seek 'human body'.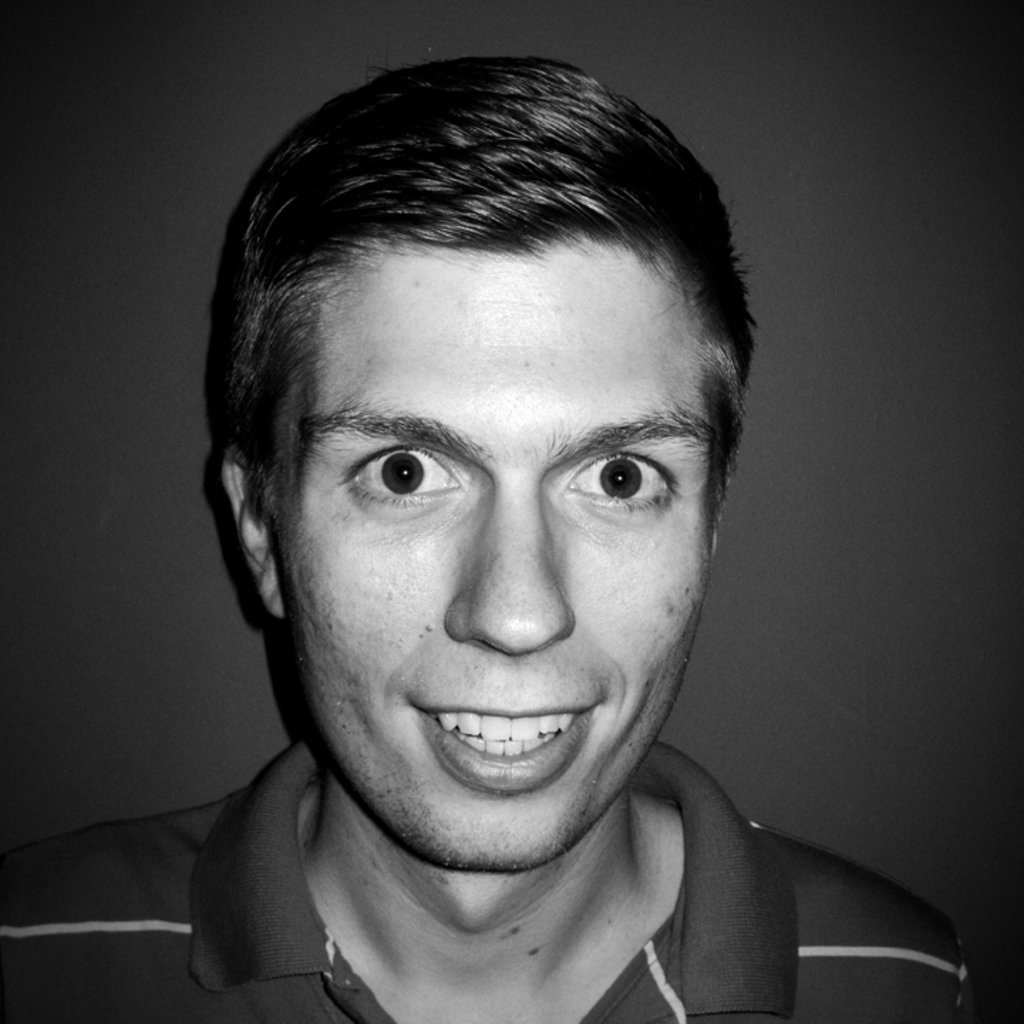
box=[27, 57, 990, 1023].
